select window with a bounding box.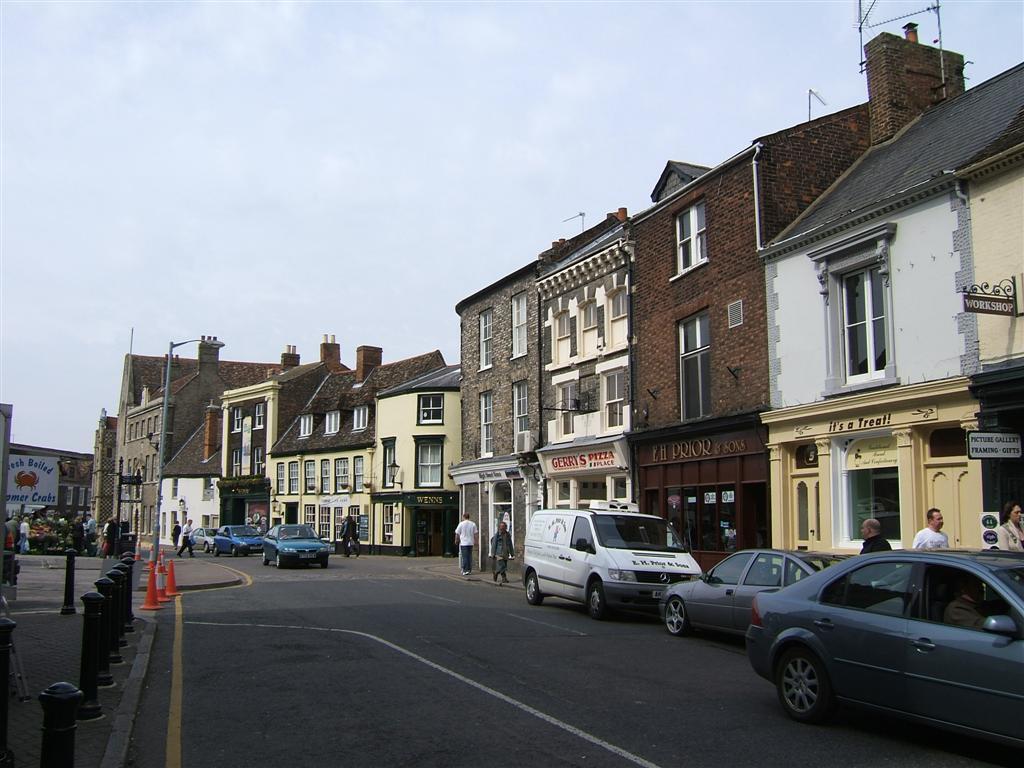
rect(160, 514, 163, 534).
